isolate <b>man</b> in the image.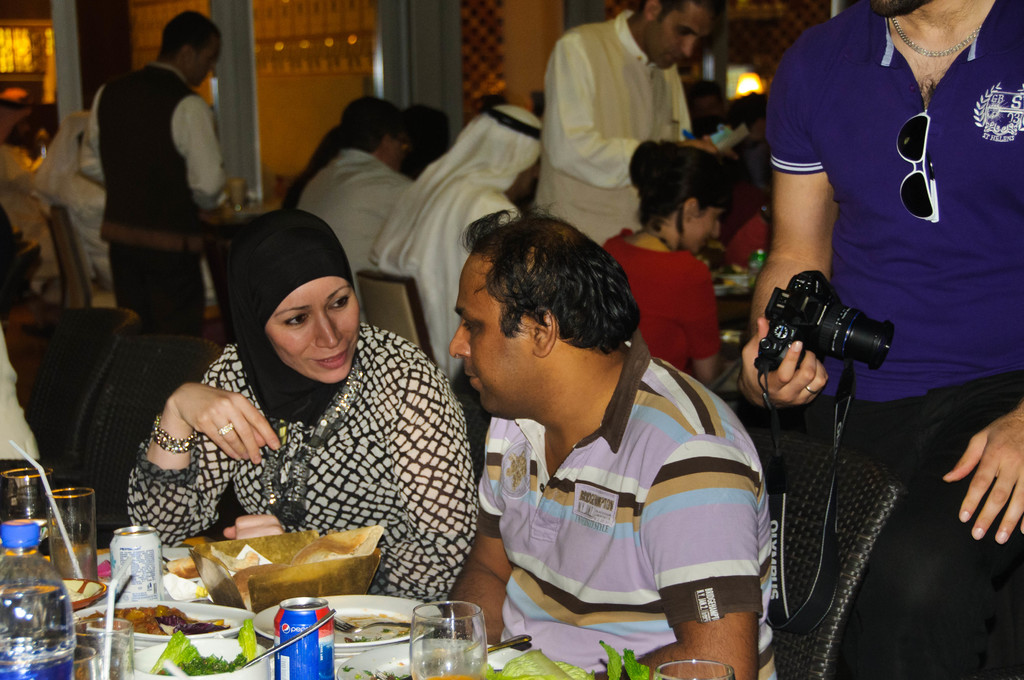
Isolated region: box(539, 0, 723, 255).
